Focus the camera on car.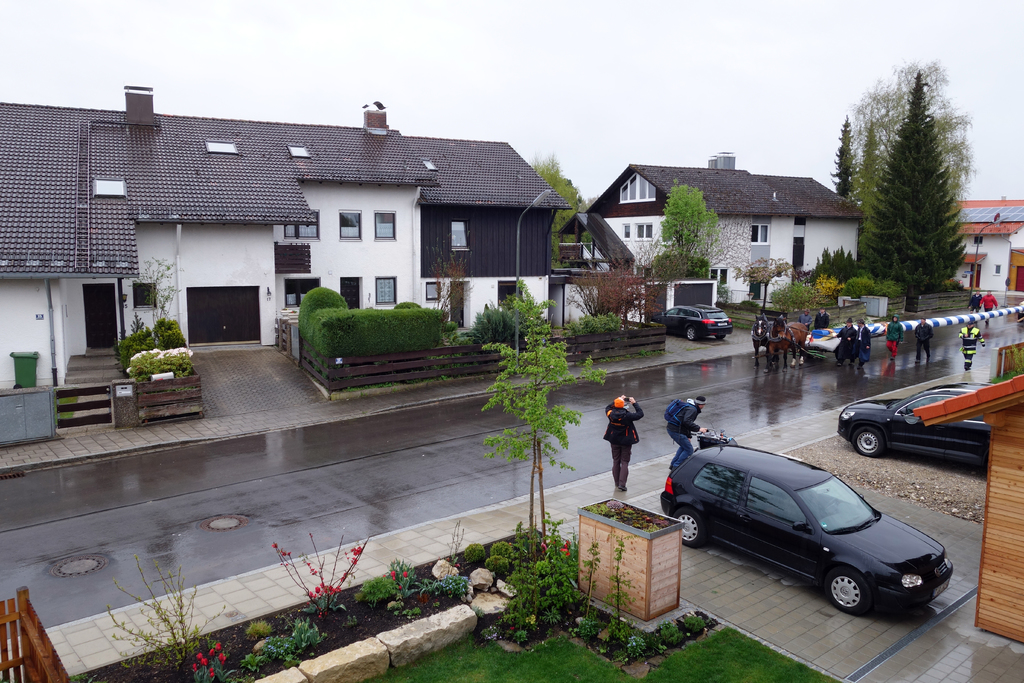
Focus region: pyautogui.locateOnScreen(675, 431, 963, 628).
